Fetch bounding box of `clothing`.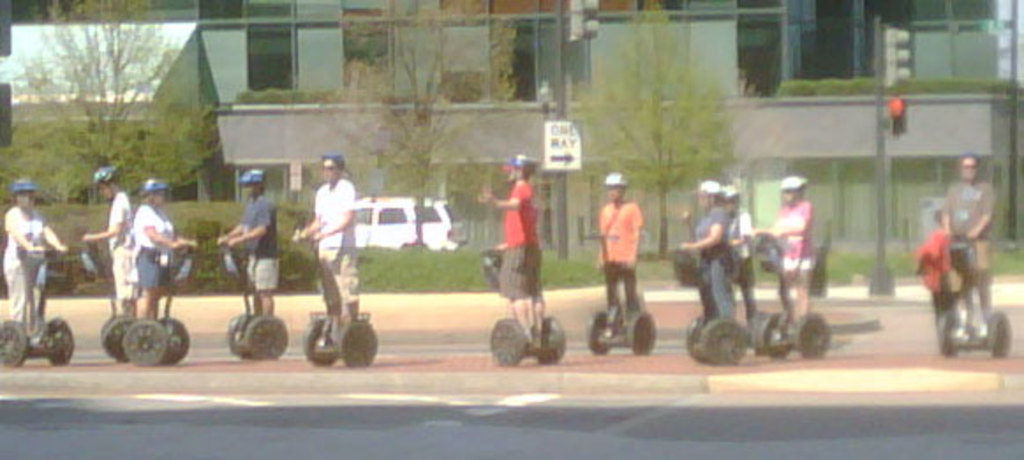
Bbox: detection(312, 183, 351, 315).
